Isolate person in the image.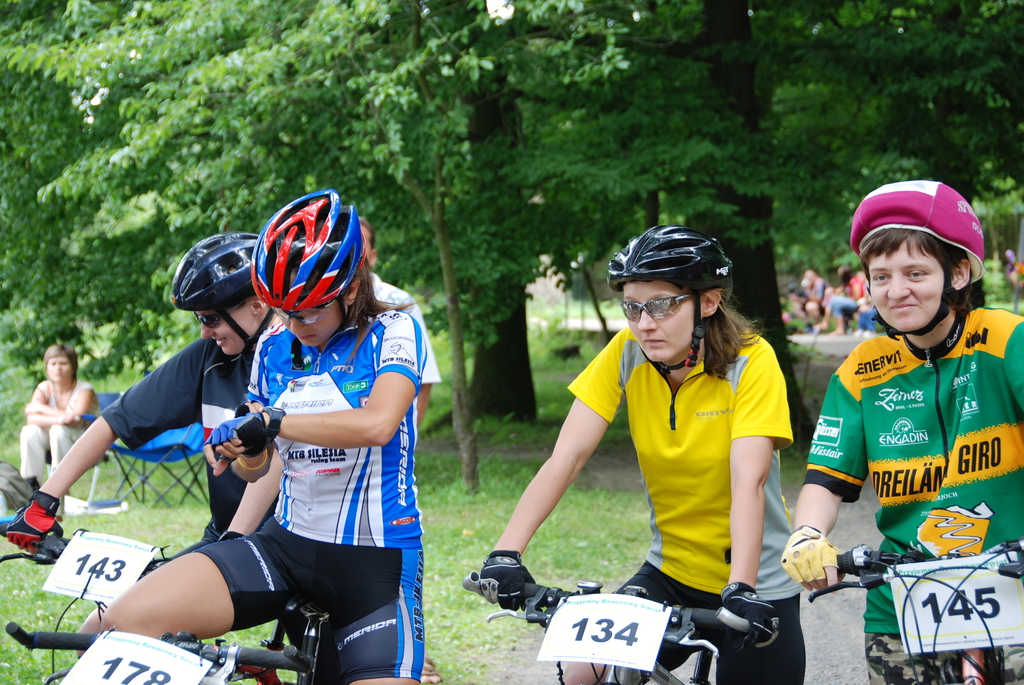
Isolated region: [left=14, top=342, right=99, bottom=503].
